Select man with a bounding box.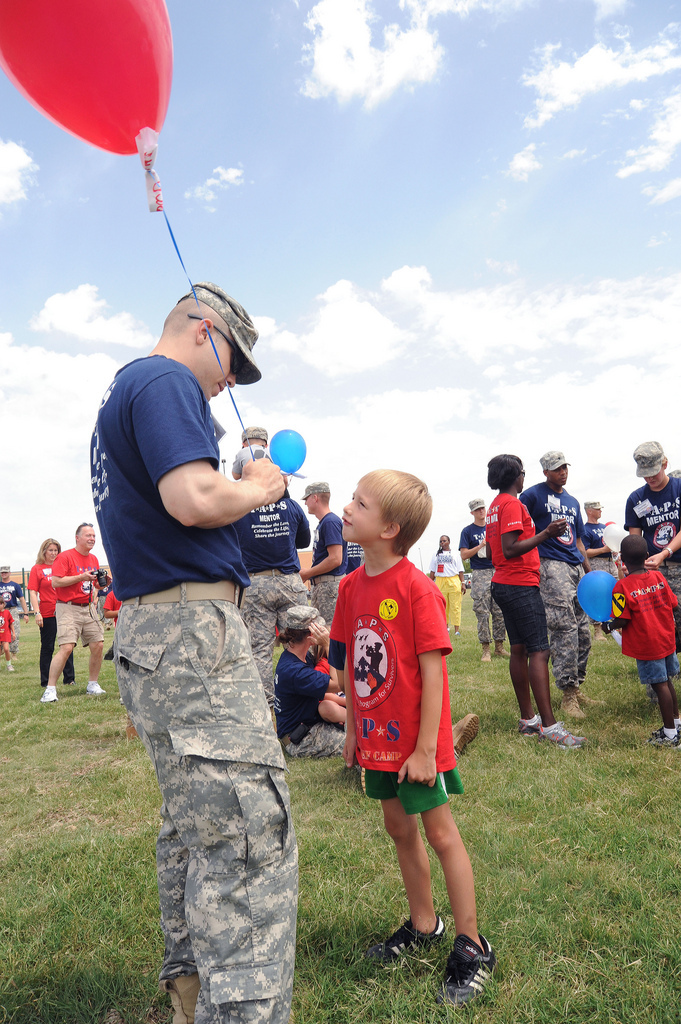
pyautogui.locateOnScreen(238, 500, 312, 721).
